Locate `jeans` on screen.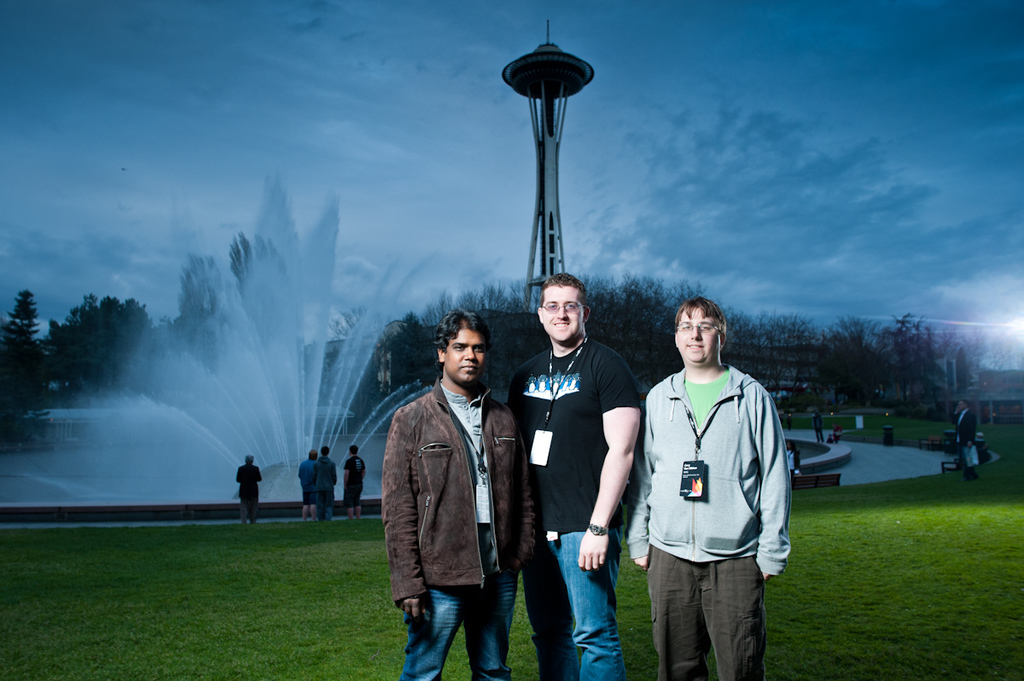
On screen at (left=526, top=533, right=622, bottom=670).
